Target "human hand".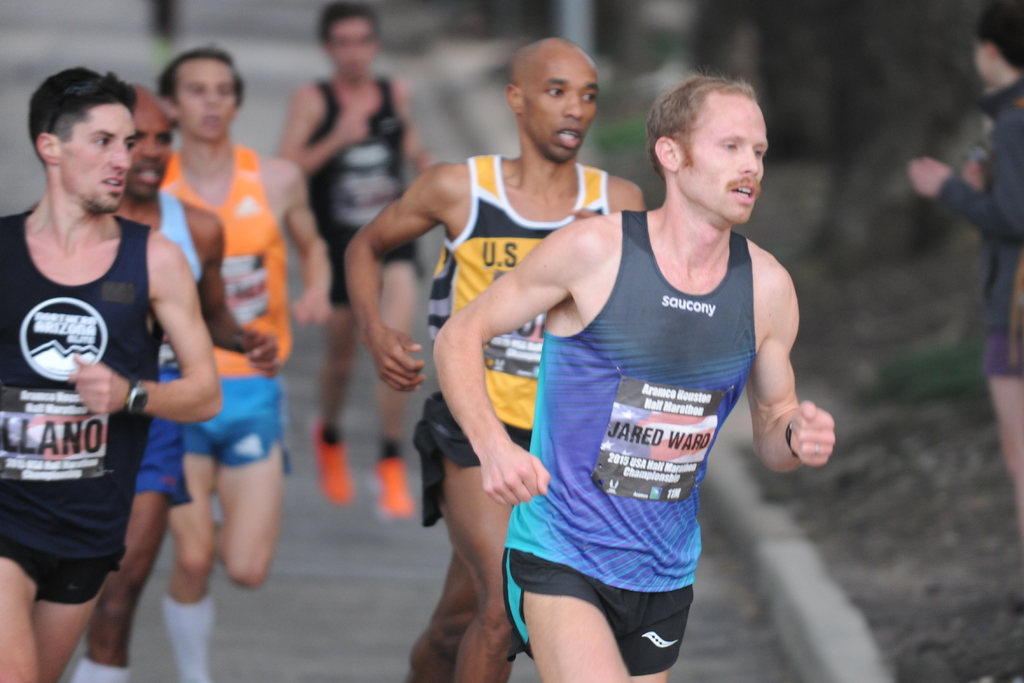
Target region: (906,160,952,197).
